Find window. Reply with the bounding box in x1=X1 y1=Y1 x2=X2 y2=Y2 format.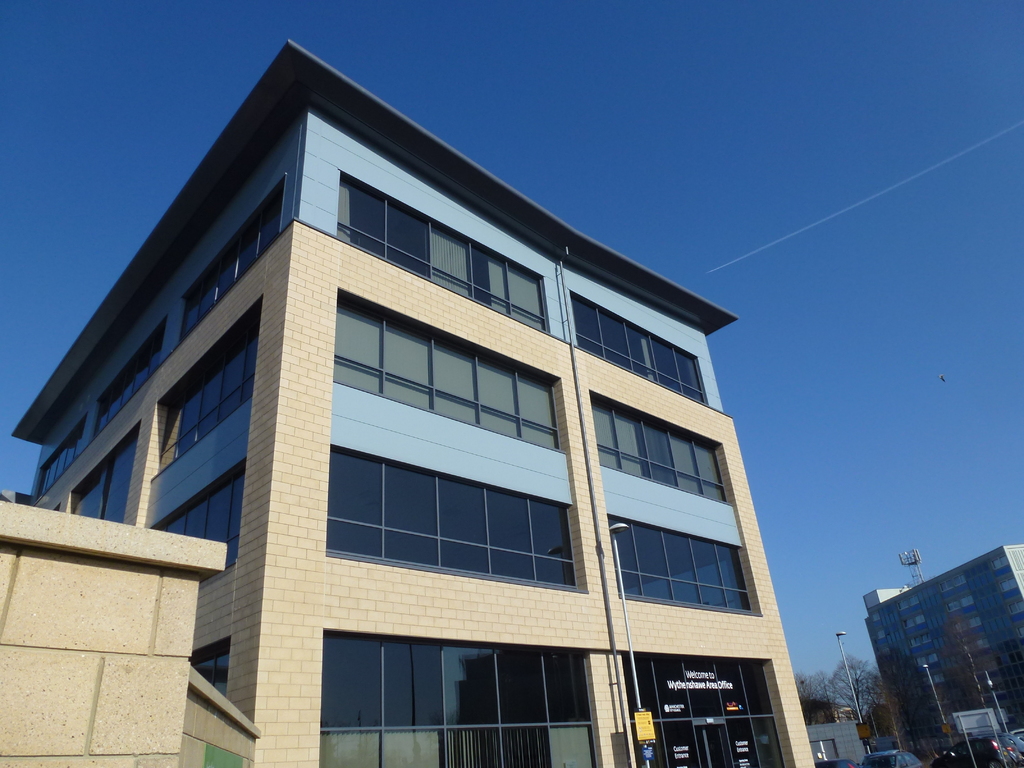
x1=945 y1=591 x2=973 y2=612.
